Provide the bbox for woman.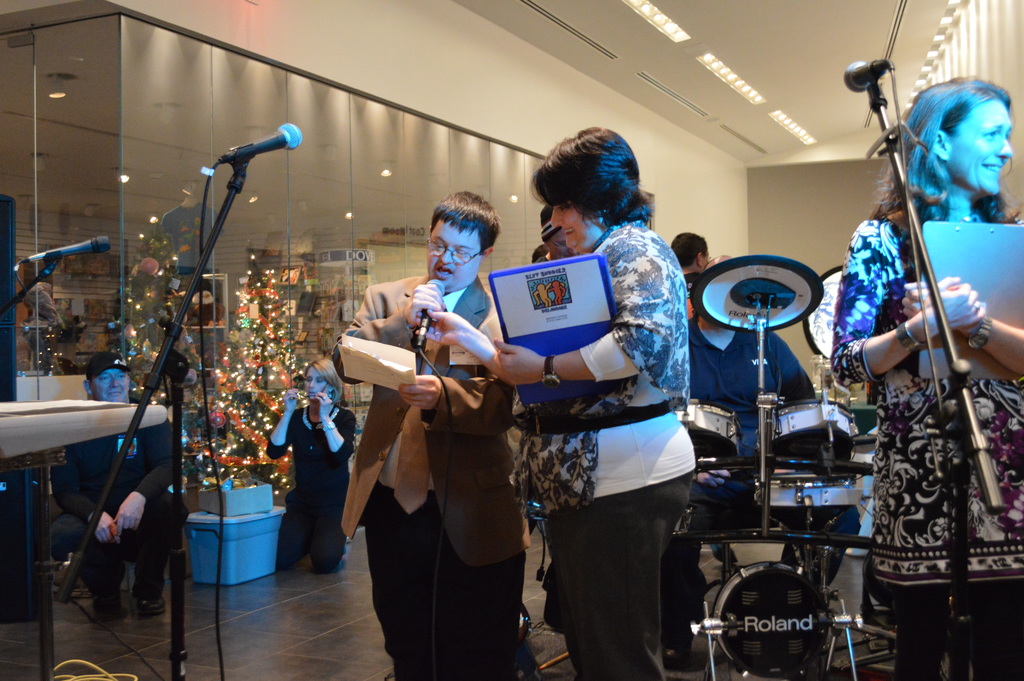
833/76/1023/680.
